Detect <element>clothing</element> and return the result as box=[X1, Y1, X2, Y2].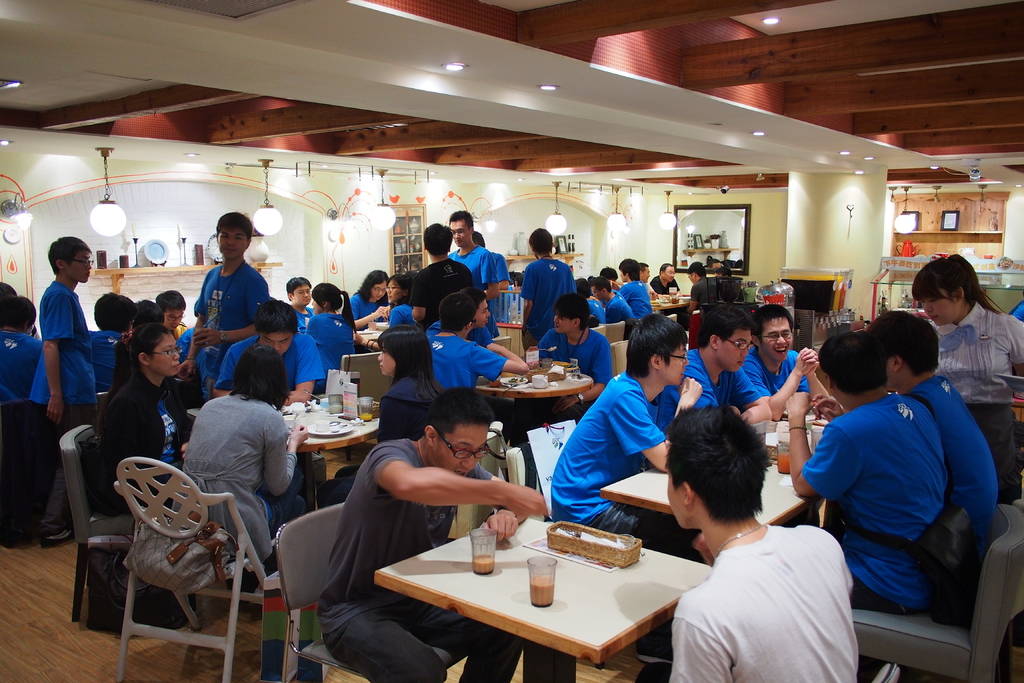
box=[538, 395, 678, 555].
